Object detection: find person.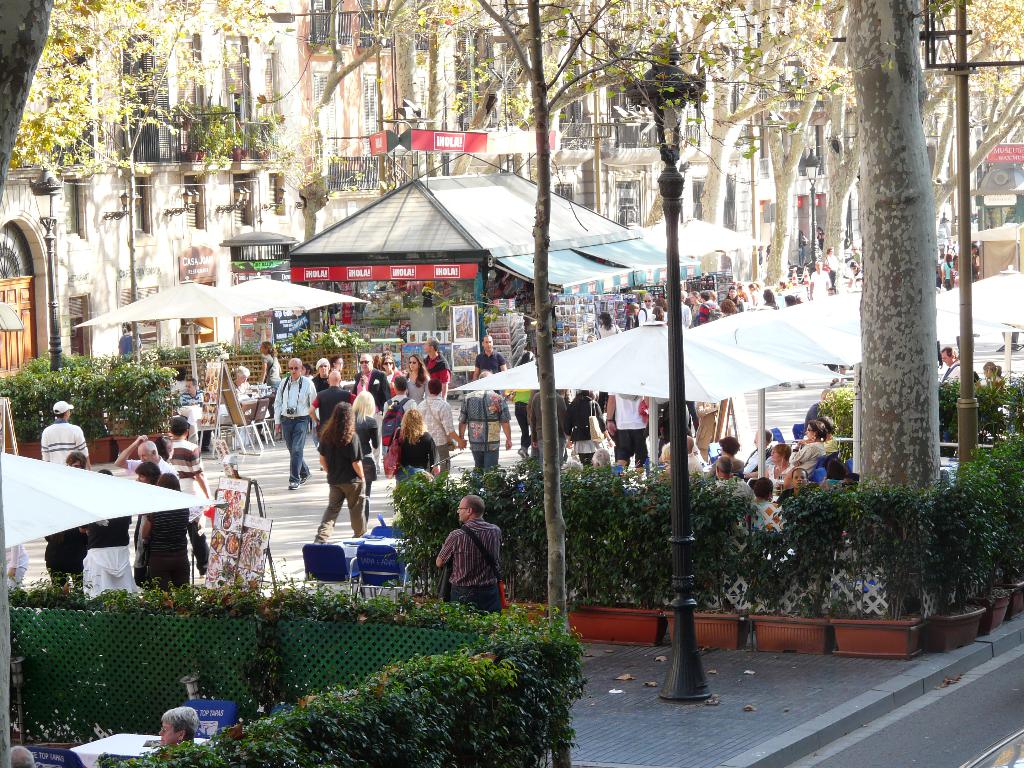
[x1=229, y1=368, x2=270, y2=428].
